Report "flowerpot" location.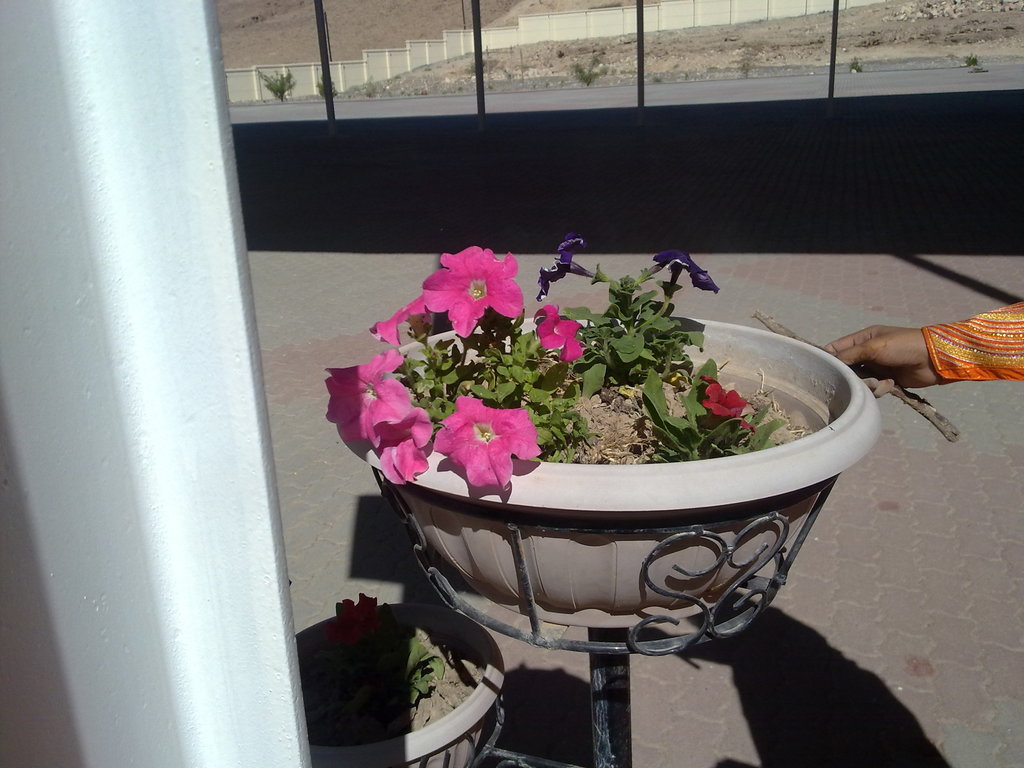
Report: 323/266/865/649.
